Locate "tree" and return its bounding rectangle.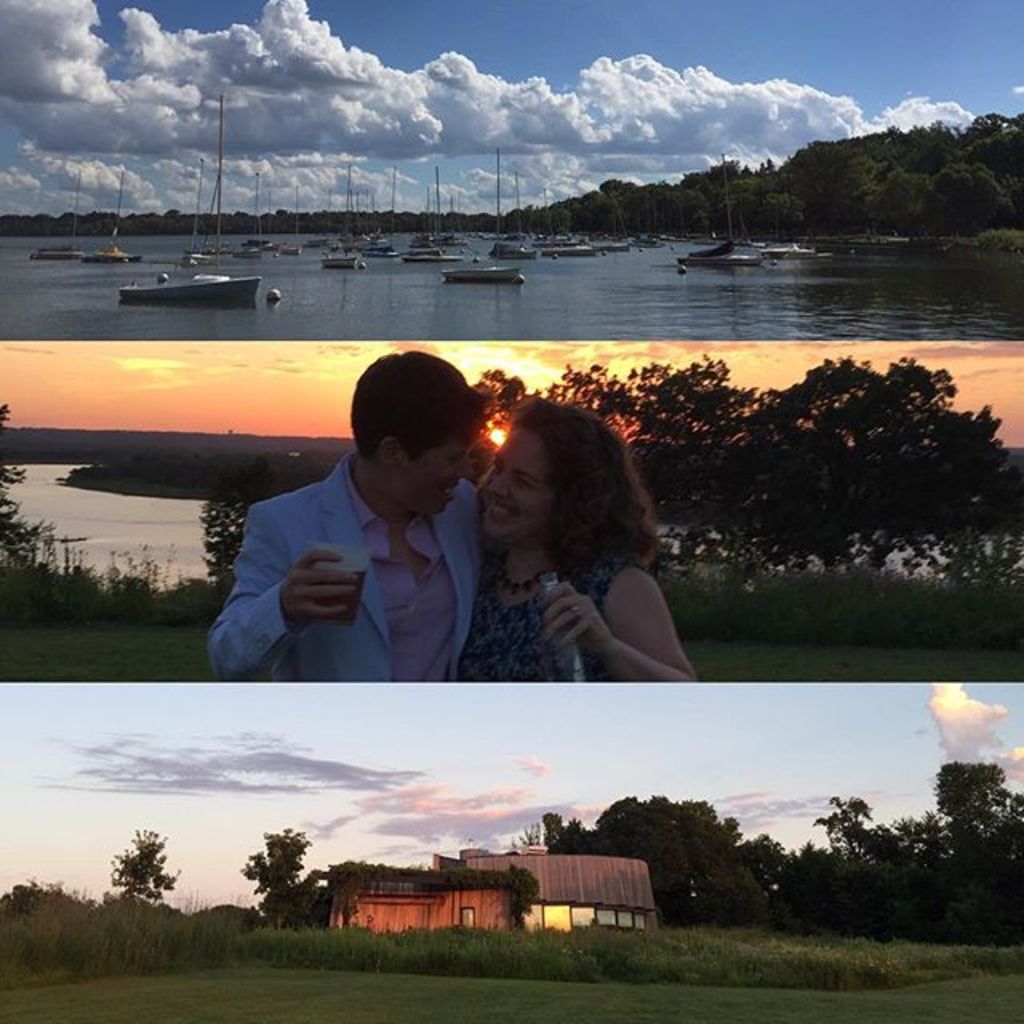
738,822,798,910.
